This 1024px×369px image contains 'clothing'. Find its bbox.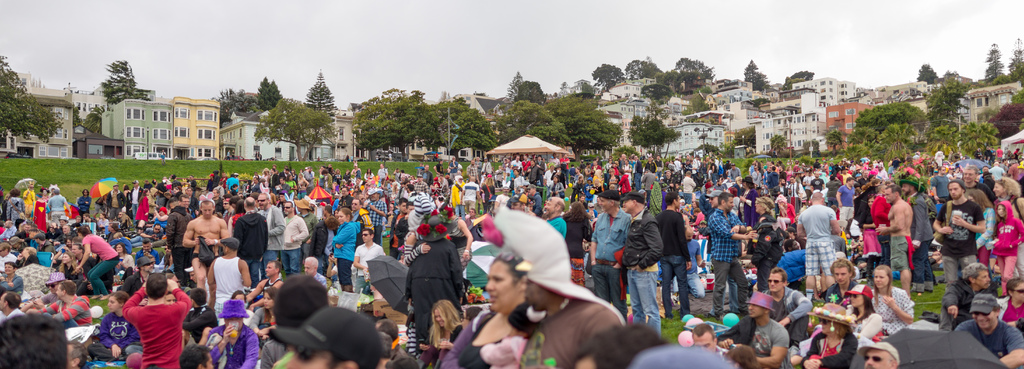
[x1=803, y1=245, x2=834, y2=286].
